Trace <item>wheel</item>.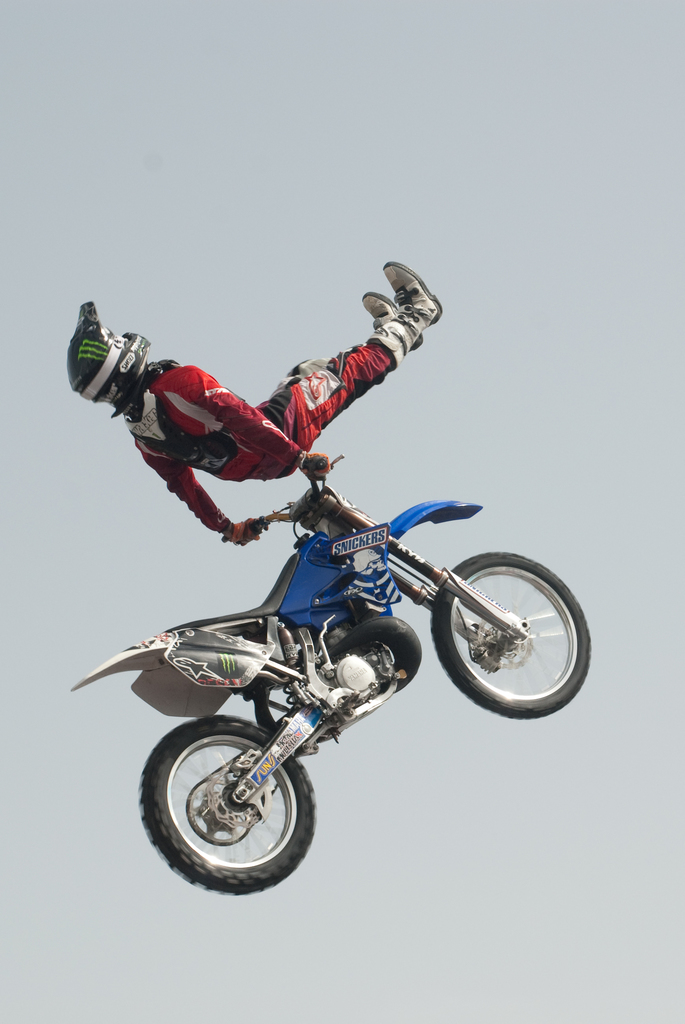
Traced to rect(424, 552, 595, 717).
